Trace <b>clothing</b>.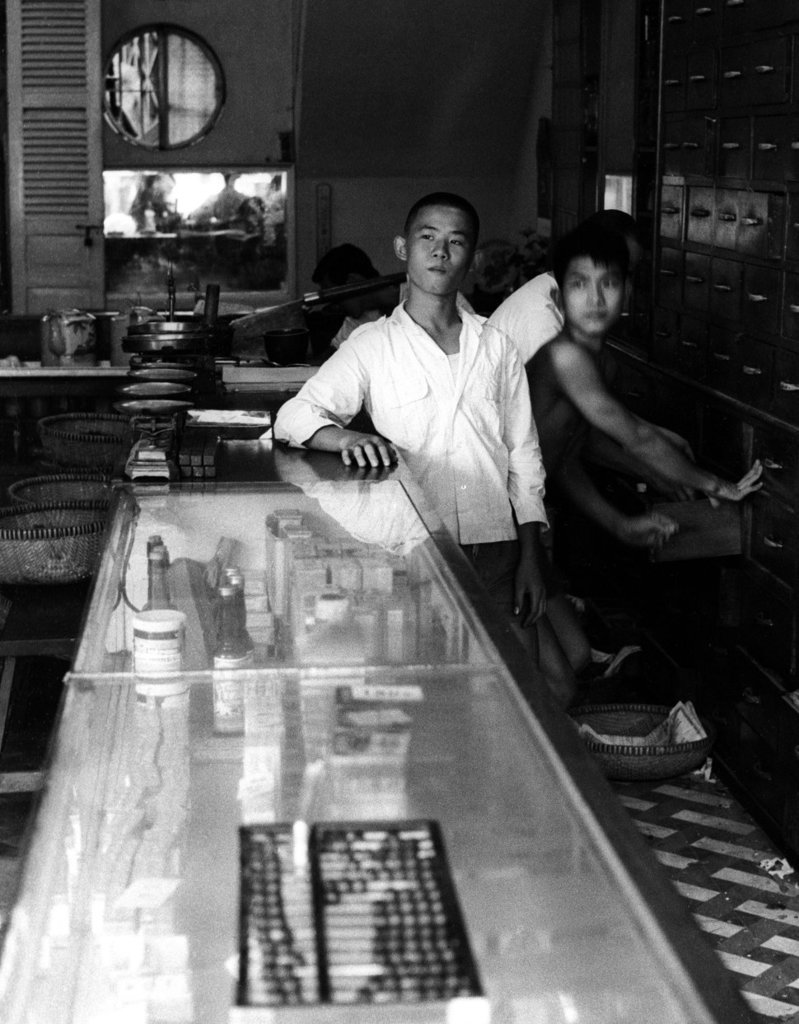
Traced to 292,270,564,562.
